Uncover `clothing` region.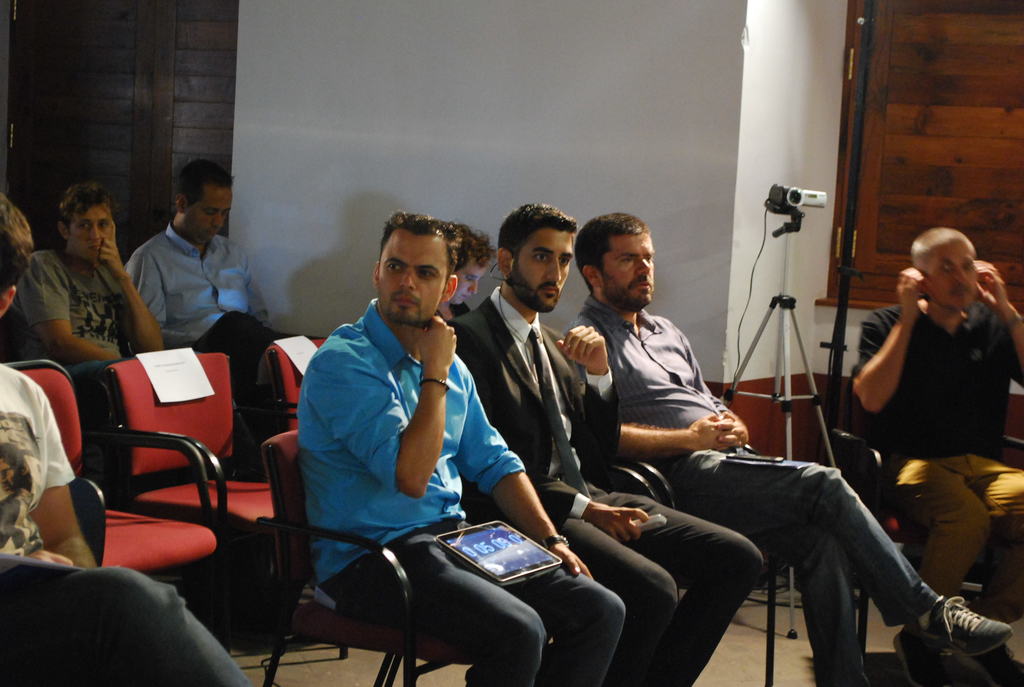
Uncovered: rect(115, 221, 284, 393).
